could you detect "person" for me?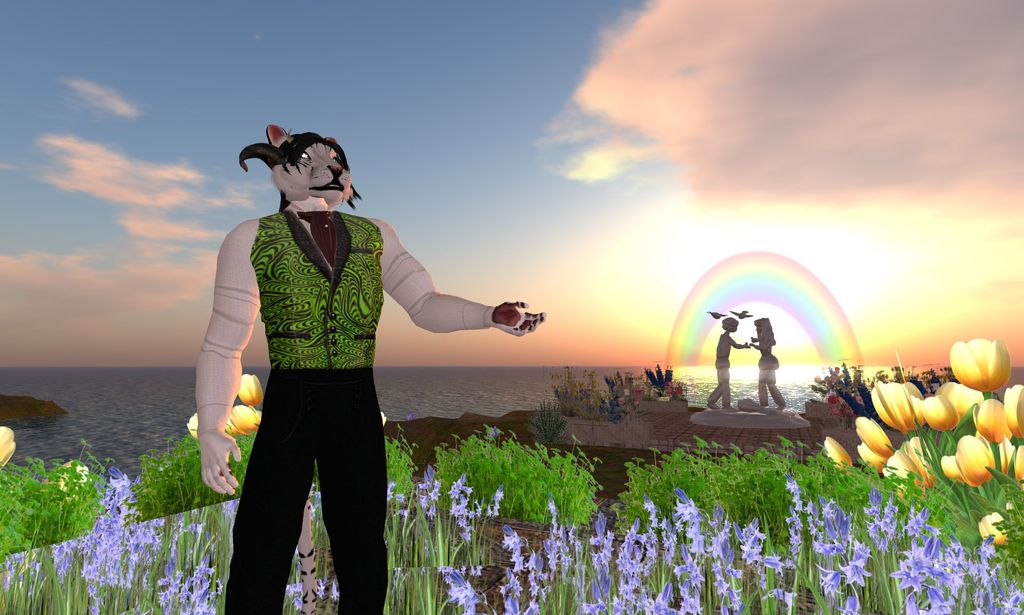
Detection result: left=751, top=318, right=787, bottom=411.
